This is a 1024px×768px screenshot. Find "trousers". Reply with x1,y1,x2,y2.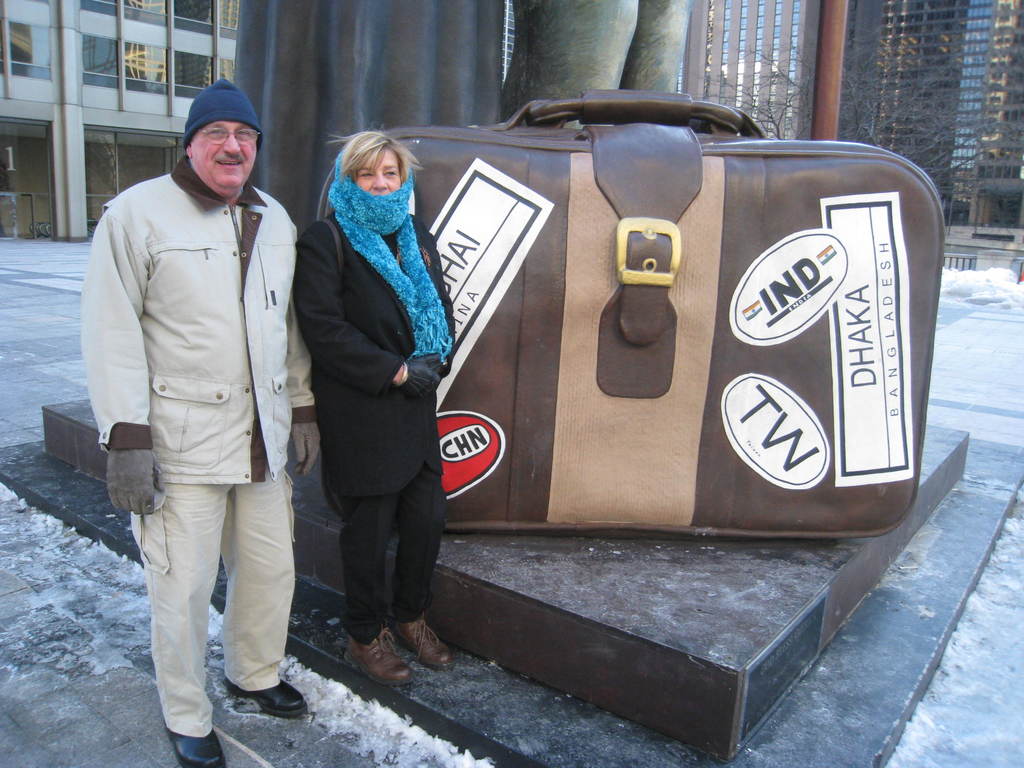
337,458,451,640.
